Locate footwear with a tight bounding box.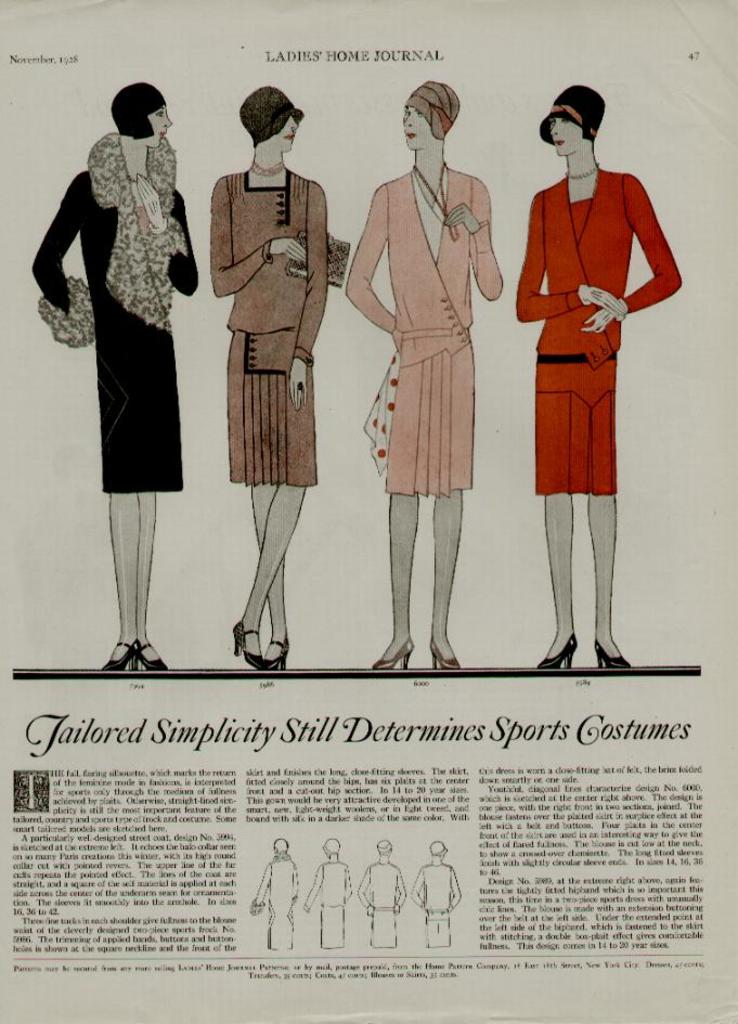
[left=538, top=641, right=575, bottom=666].
